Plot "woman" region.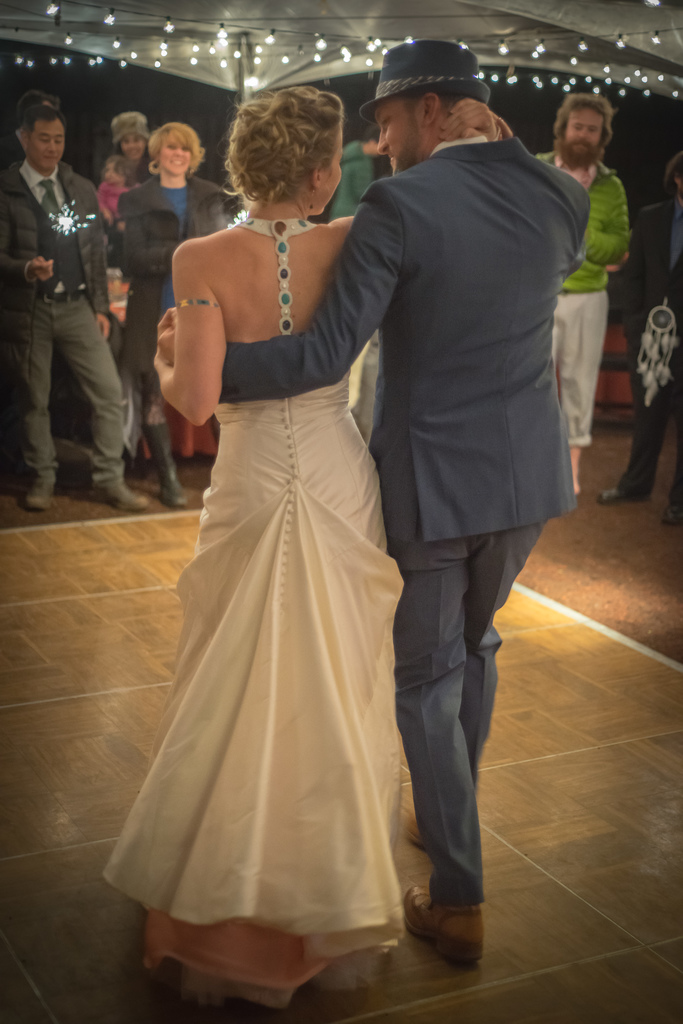
Plotted at region(102, 84, 497, 1011).
